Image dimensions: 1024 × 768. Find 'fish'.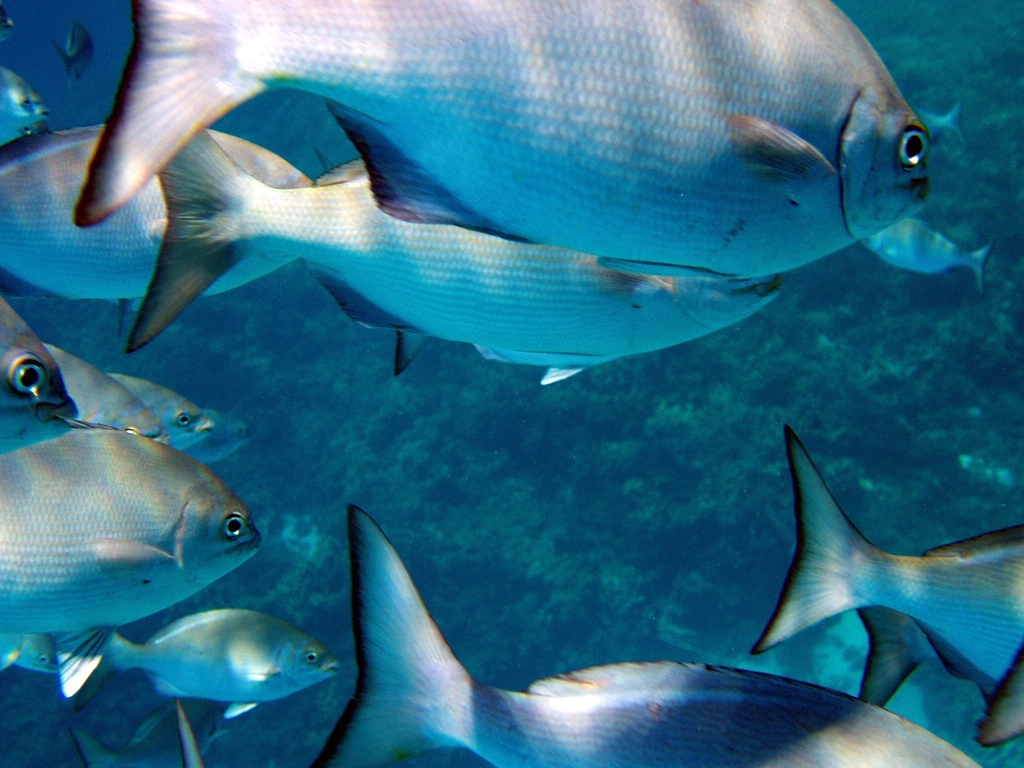
<box>0,64,51,148</box>.
